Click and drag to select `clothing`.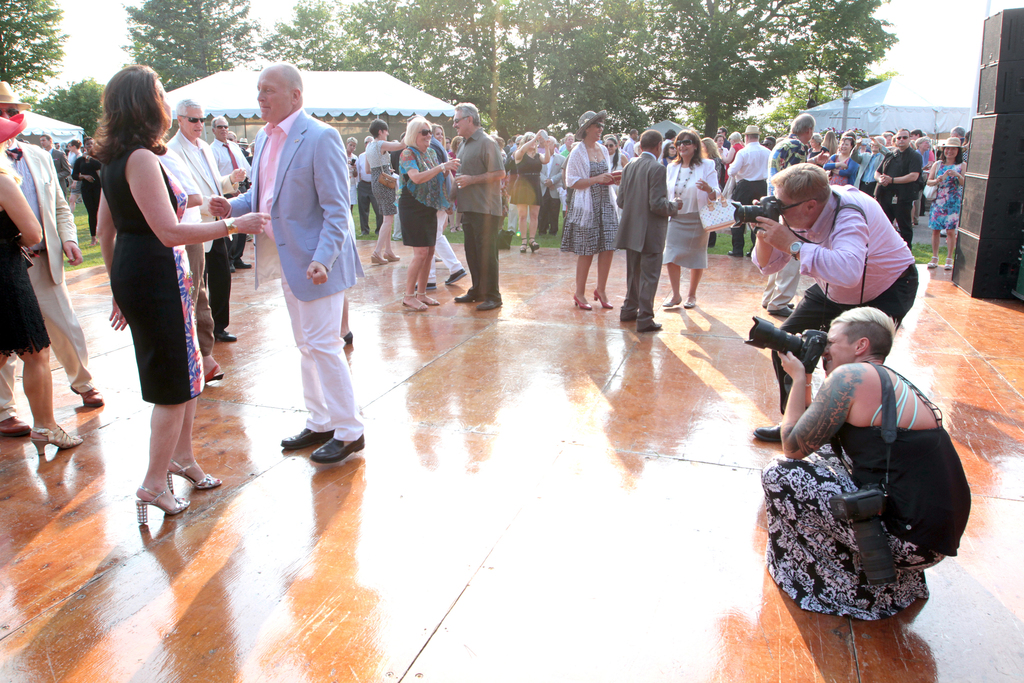
Selection: crop(69, 152, 101, 234).
